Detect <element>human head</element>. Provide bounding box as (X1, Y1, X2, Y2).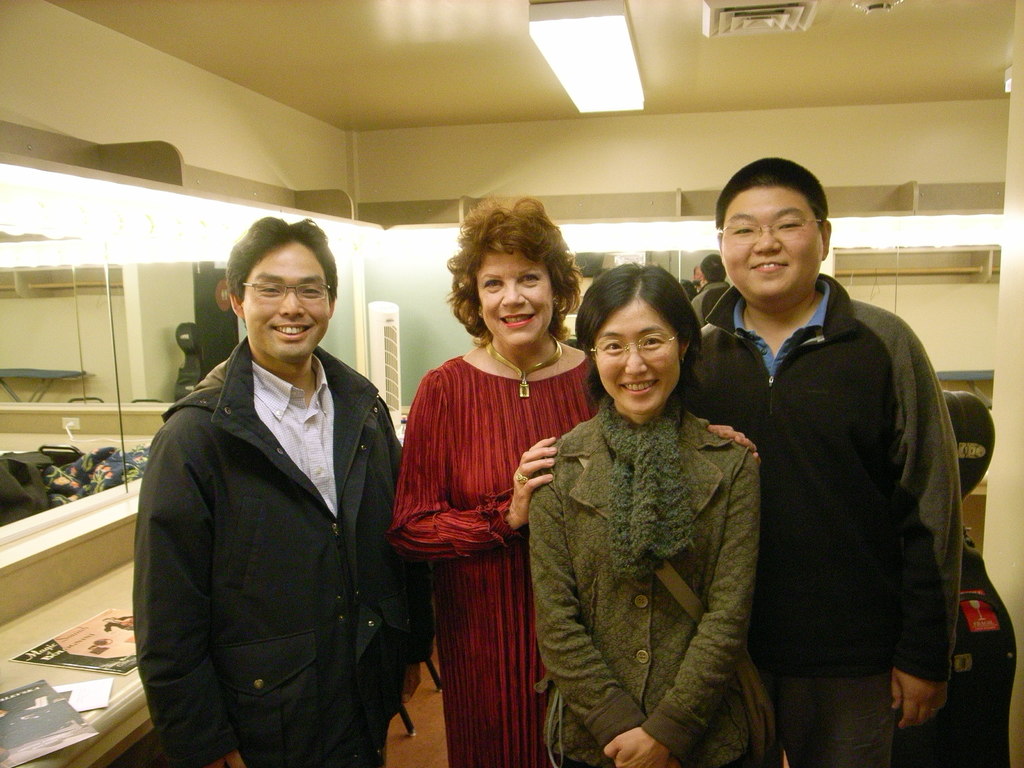
(710, 152, 833, 312).
